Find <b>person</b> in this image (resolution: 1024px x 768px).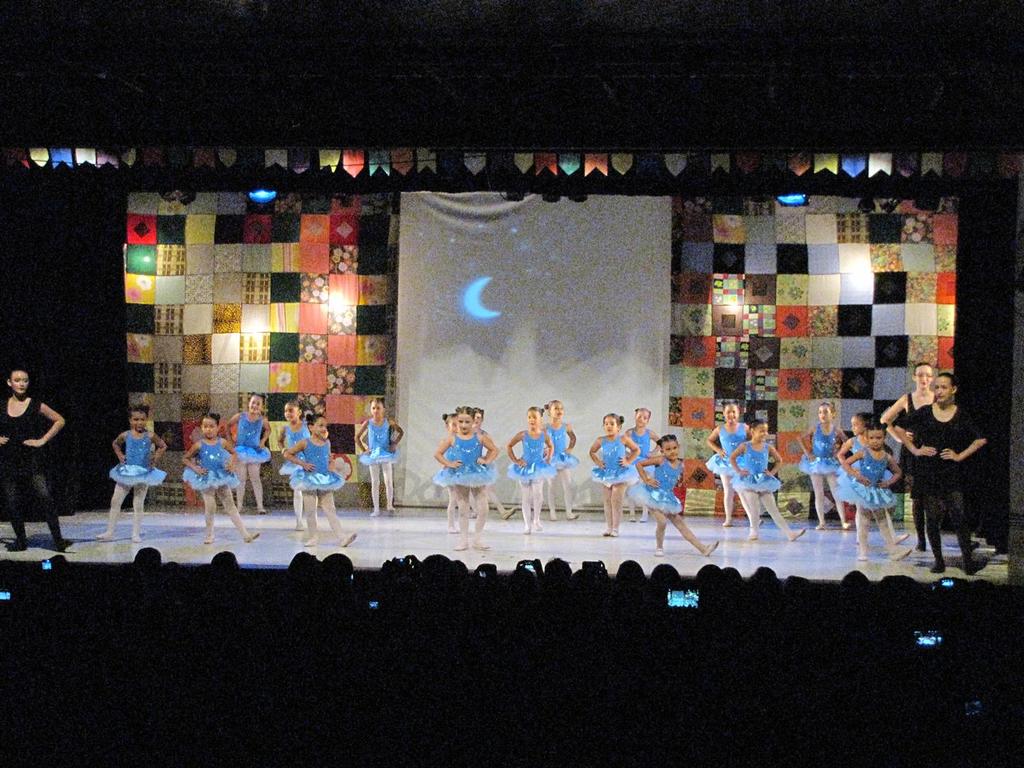
{"x1": 624, "y1": 409, "x2": 664, "y2": 523}.
